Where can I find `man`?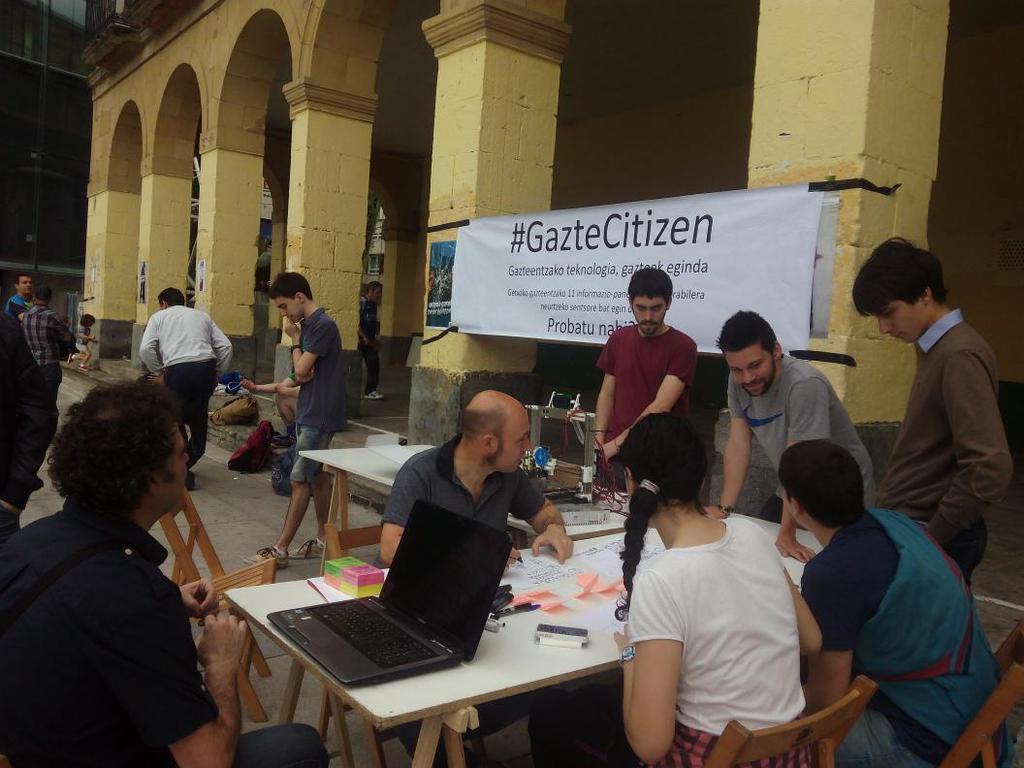
You can find it at 577:261:690:510.
